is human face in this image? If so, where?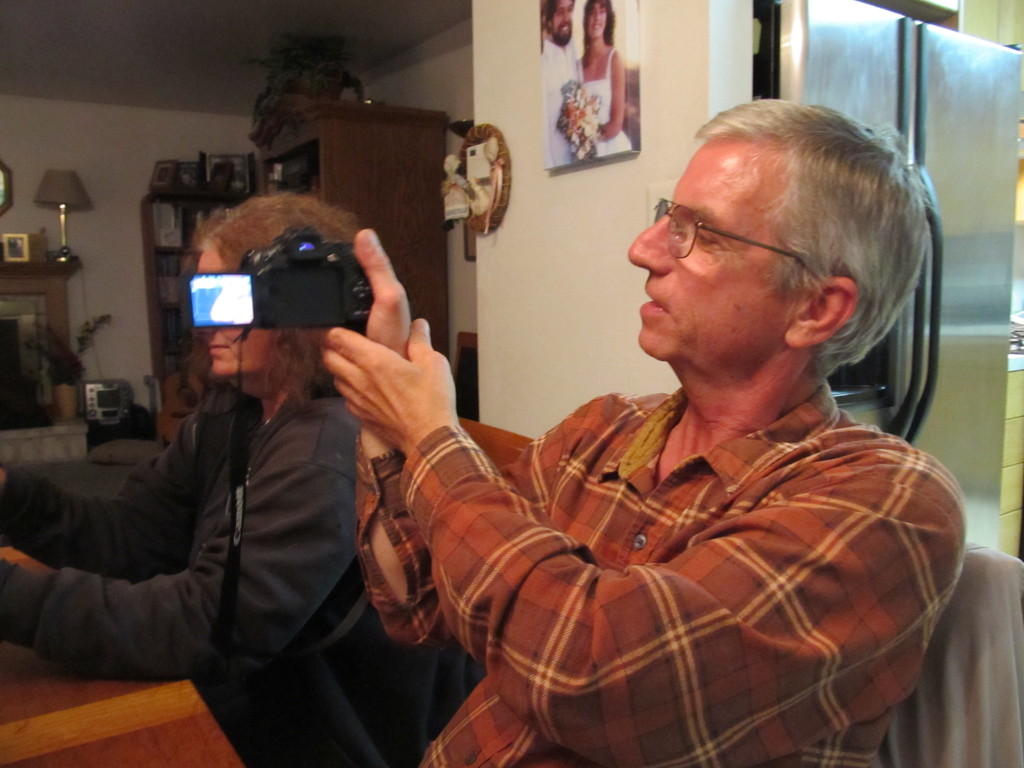
Yes, at left=197, top=243, right=287, bottom=386.
